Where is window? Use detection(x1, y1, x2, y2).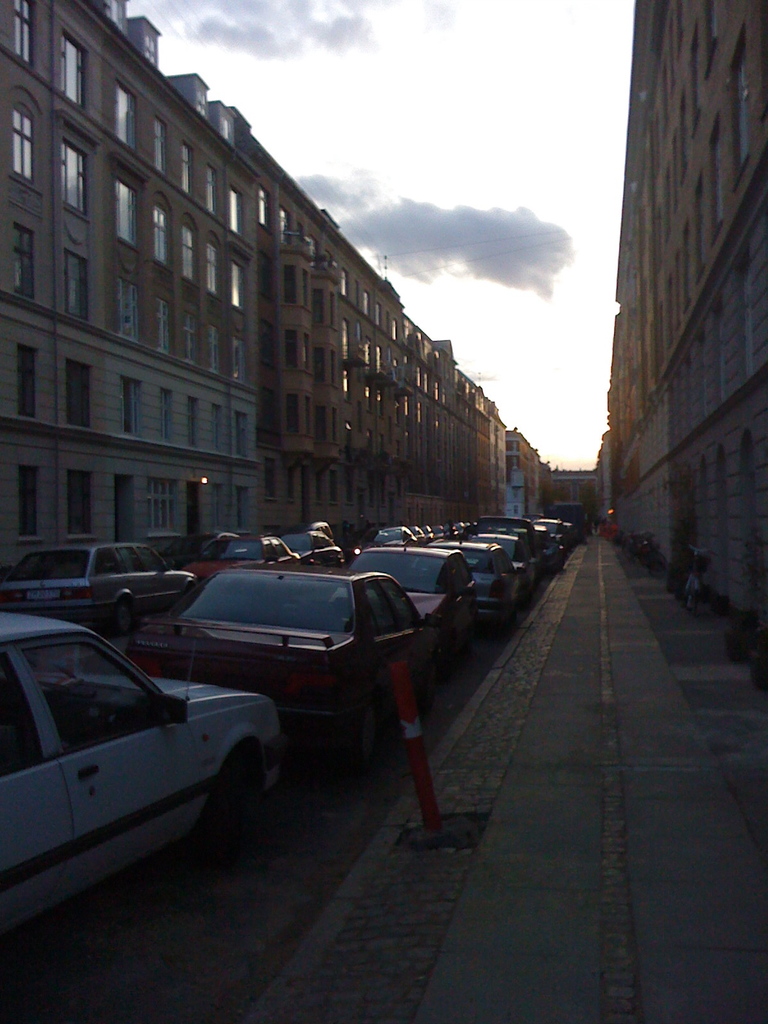
detection(13, 106, 34, 182).
